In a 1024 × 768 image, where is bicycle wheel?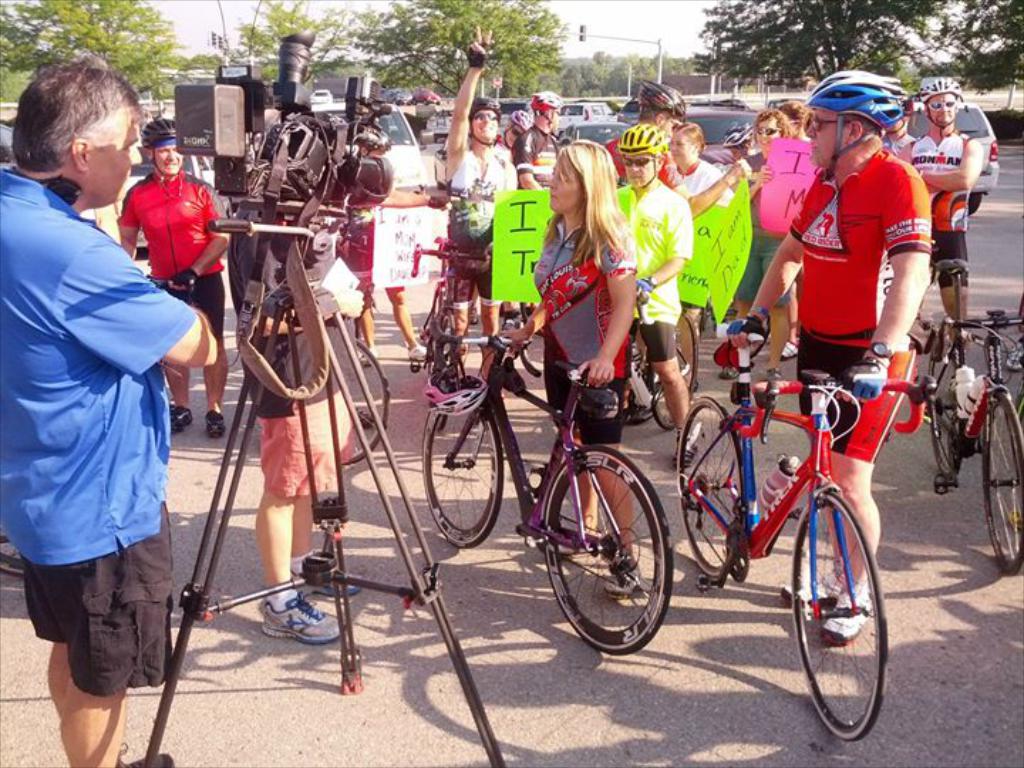
(left=927, top=329, right=956, bottom=474).
